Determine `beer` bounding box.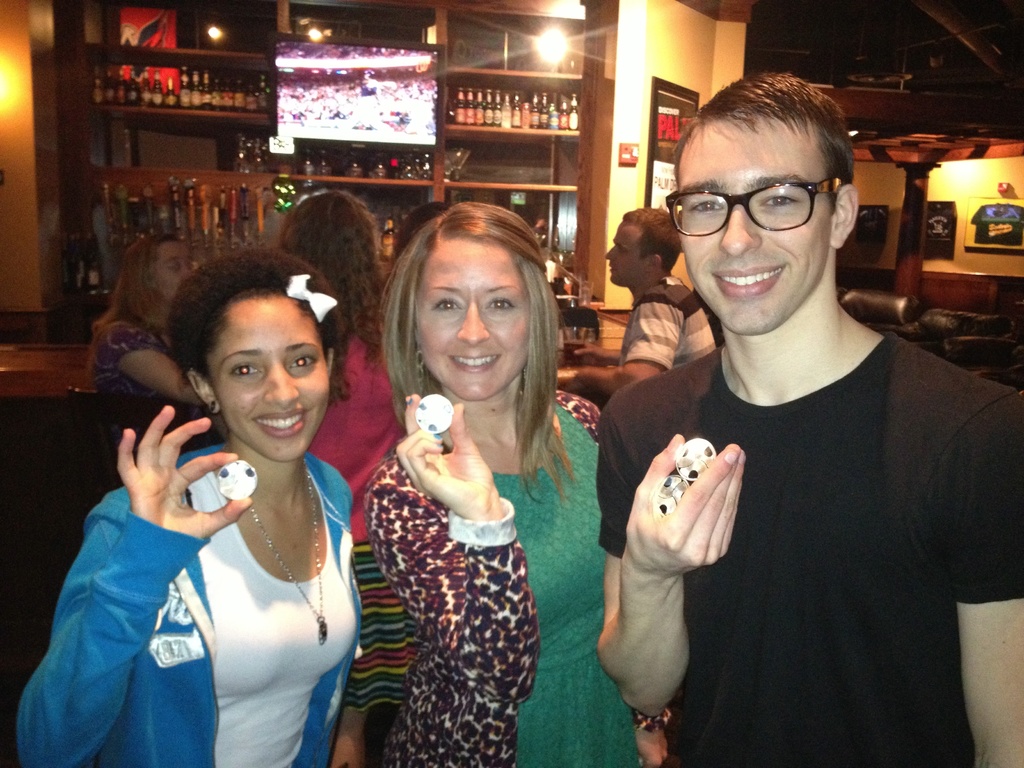
Determined: x1=209 y1=77 x2=219 y2=112.
